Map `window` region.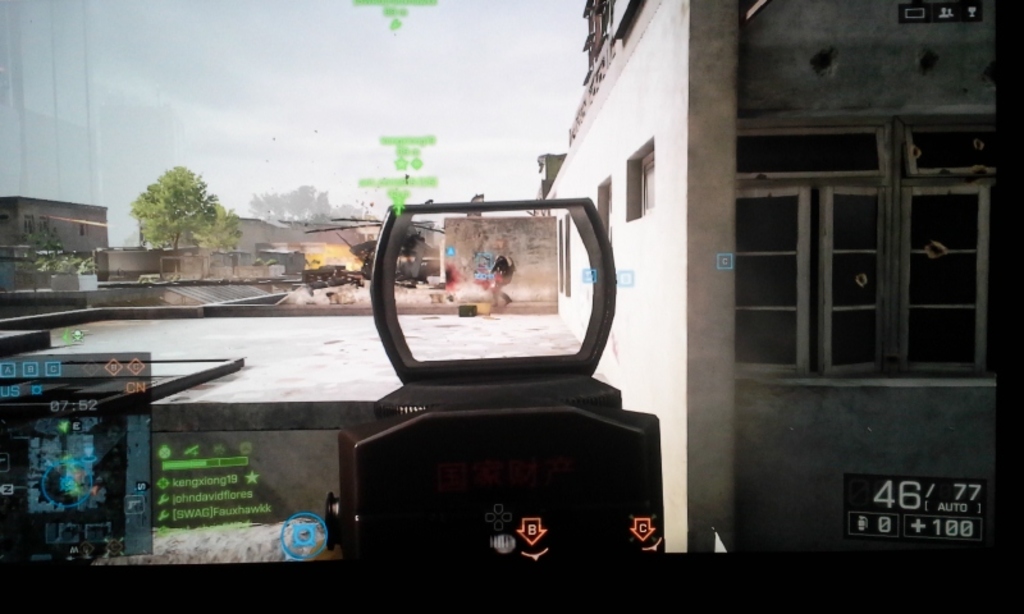
Mapped to (23, 216, 35, 240).
